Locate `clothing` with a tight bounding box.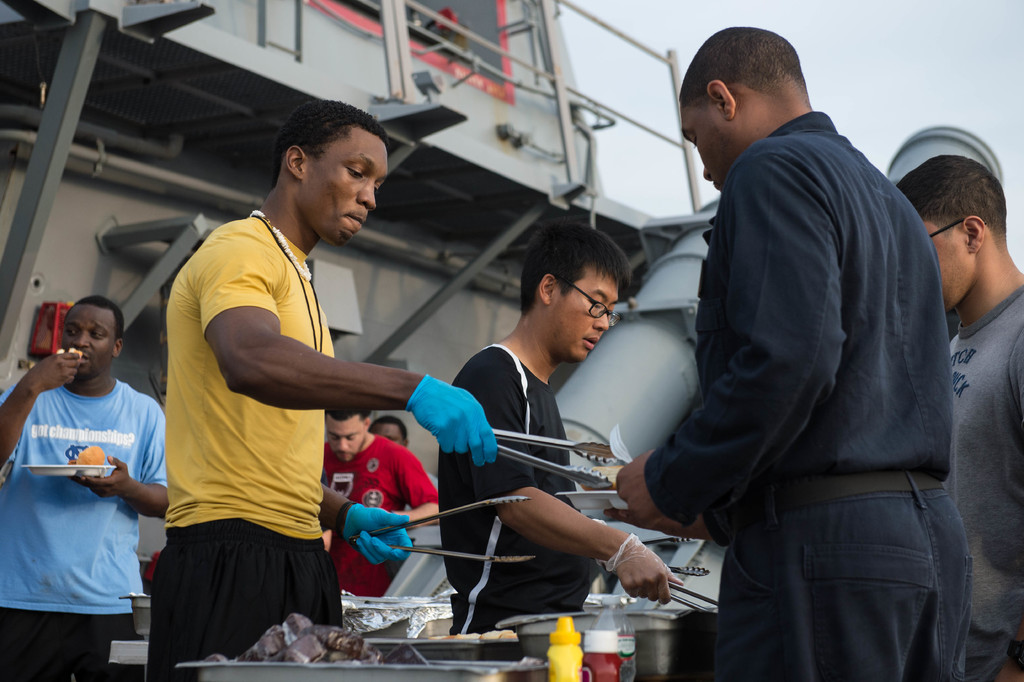
(2, 365, 154, 678).
